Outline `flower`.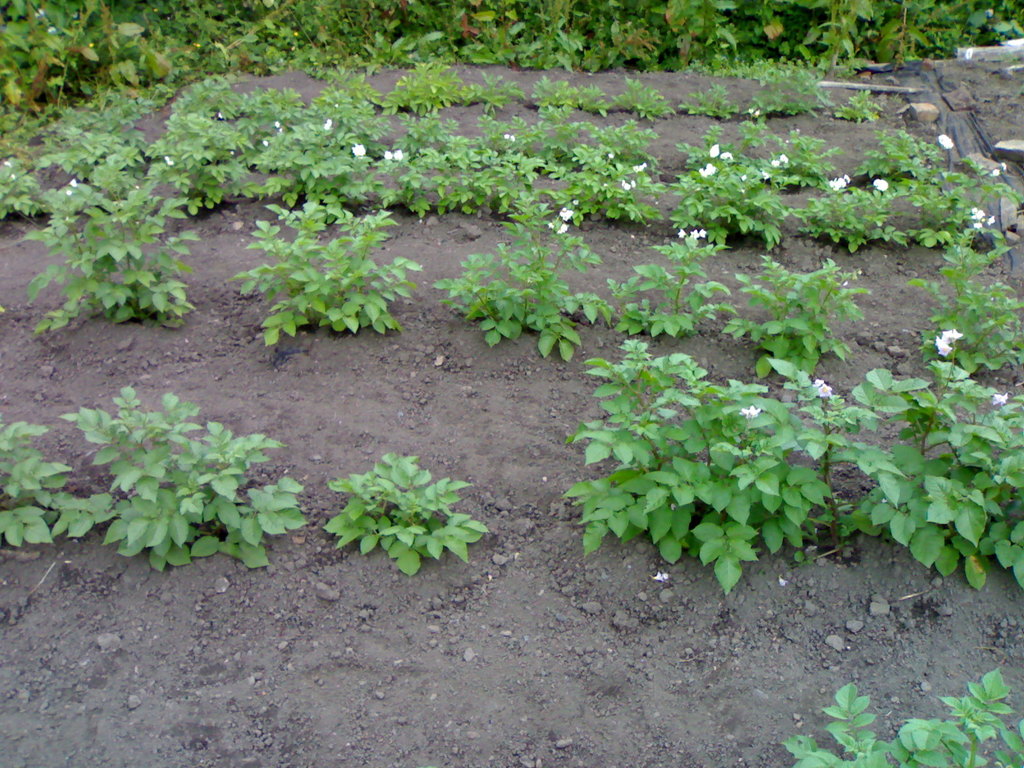
Outline: left=505, top=135, right=511, bottom=143.
